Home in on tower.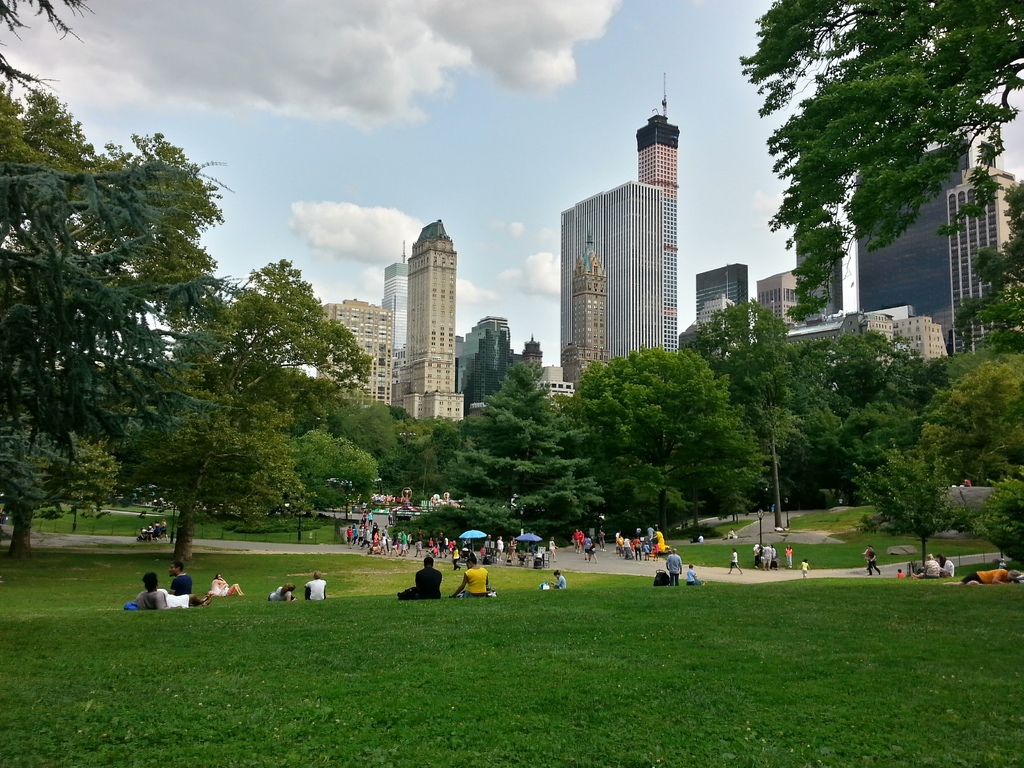
Homed in at <box>952,150,1022,335</box>.
